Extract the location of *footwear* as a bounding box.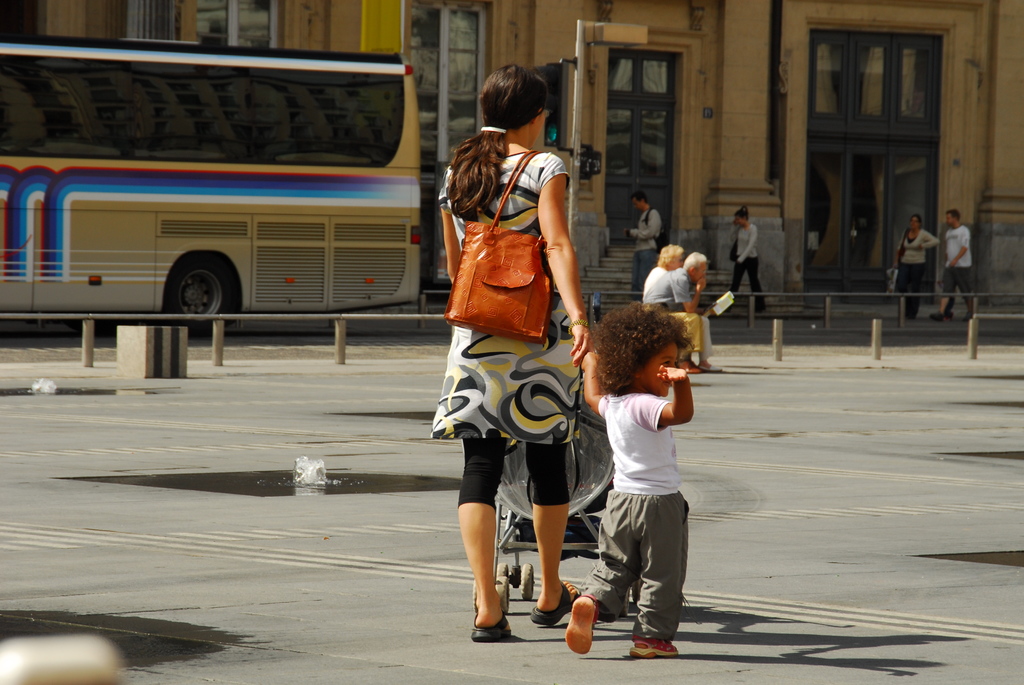
(x1=932, y1=307, x2=955, y2=316).
